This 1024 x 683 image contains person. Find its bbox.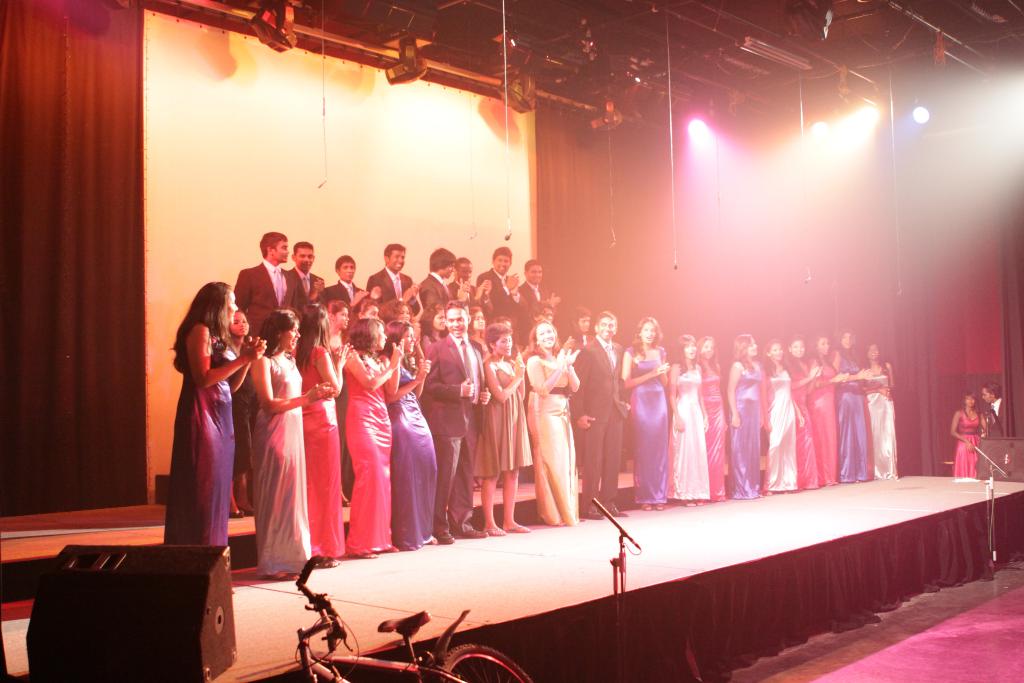
(416, 299, 447, 346).
